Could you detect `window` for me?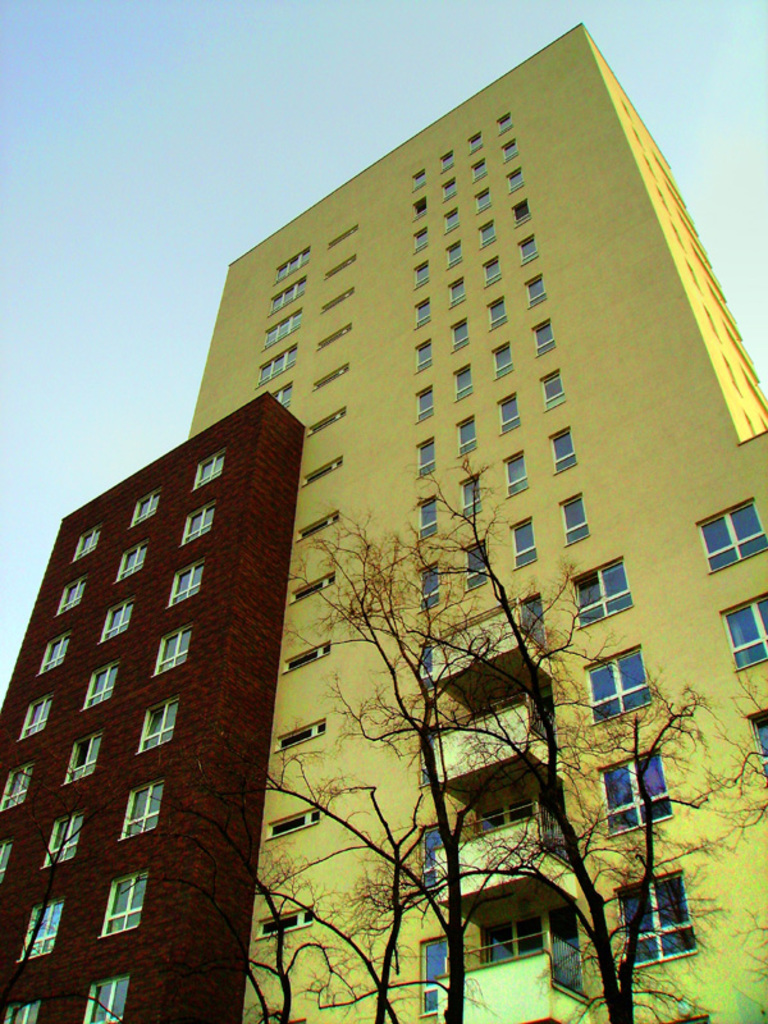
Detection result: BBox(460, 369, 475, 403).
